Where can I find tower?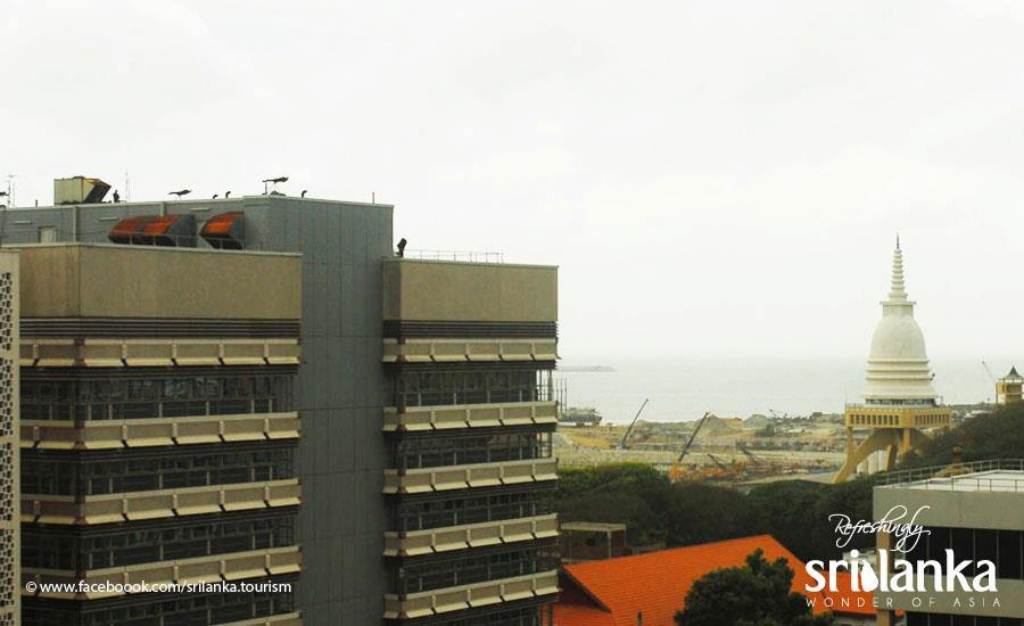
You can find it at x1=860, y1=241, x2=938, y2=479.
